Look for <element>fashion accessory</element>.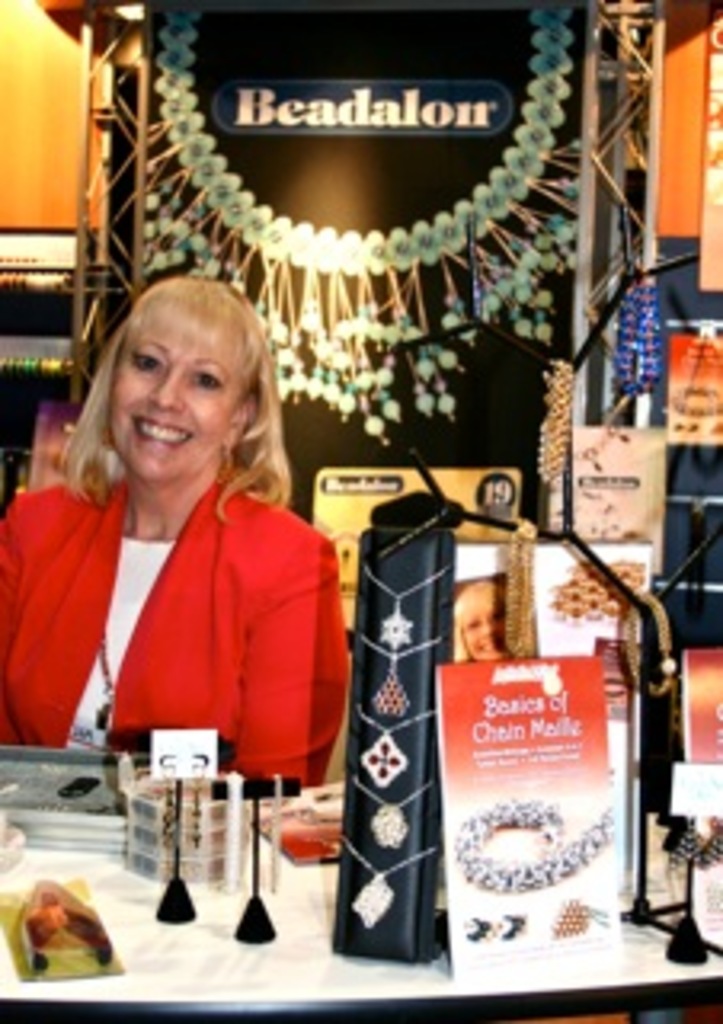
Found: [566,502,627,541].
